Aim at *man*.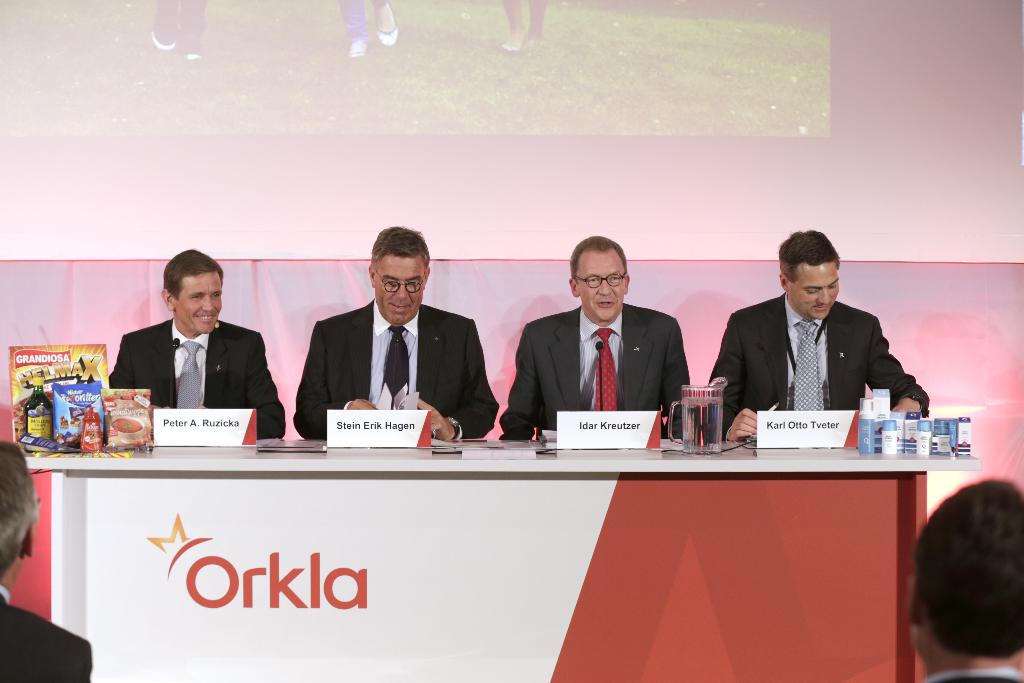
Aimed at <bbox>710, 231, 932, 438</bbox>.
